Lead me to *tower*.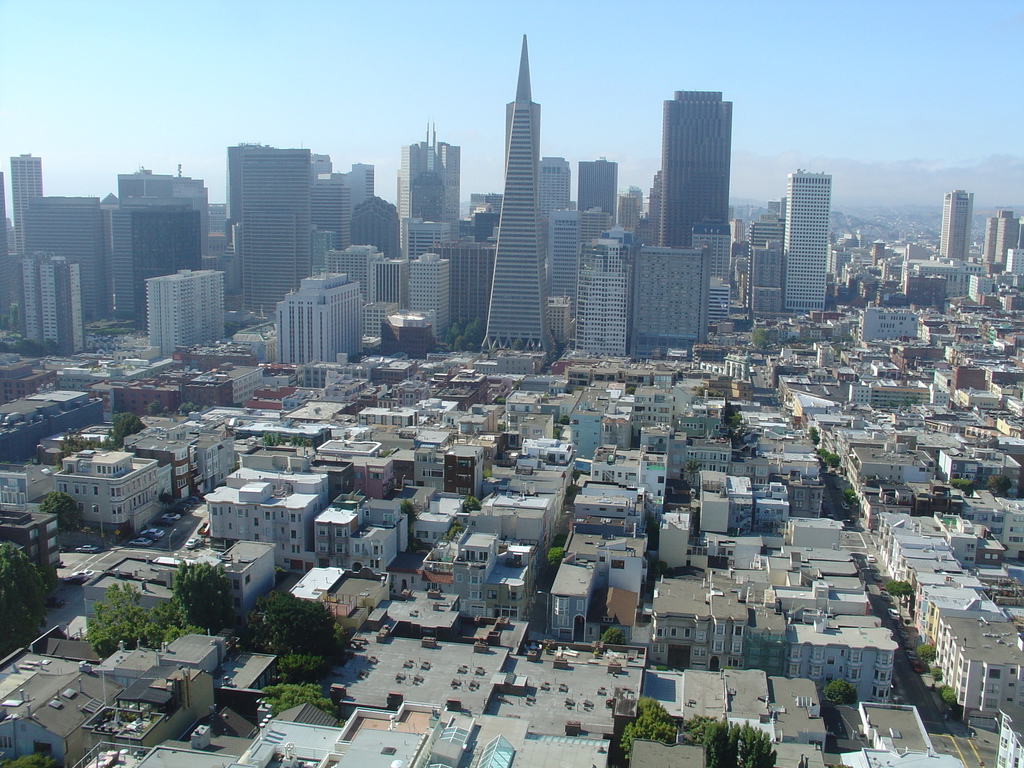
Lead to (660,94,735,249).
